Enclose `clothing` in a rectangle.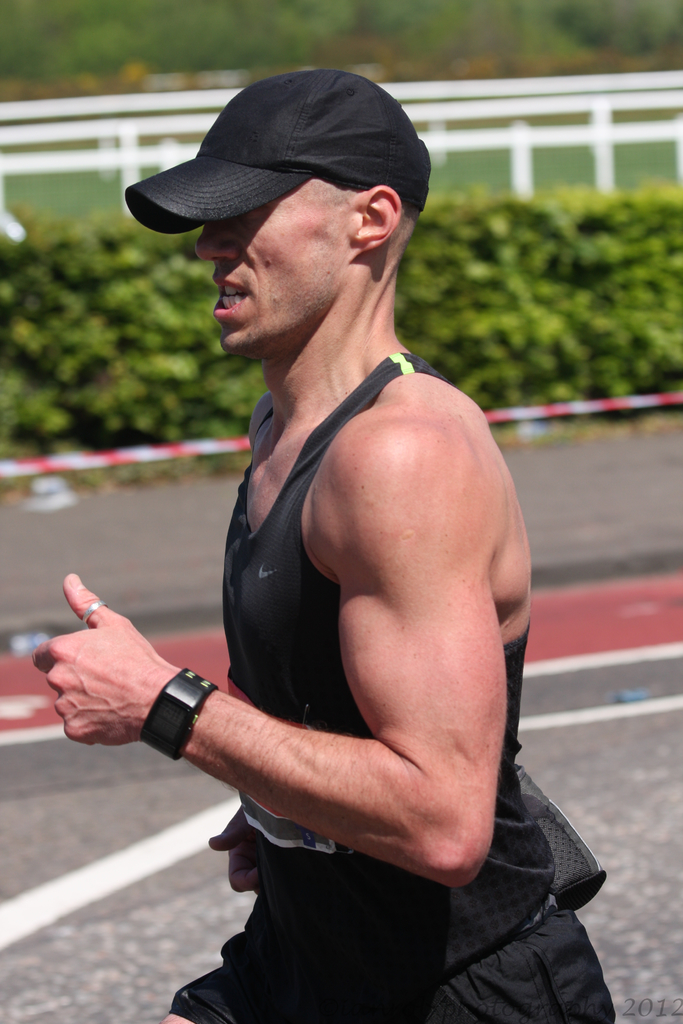
l=163, t=345, r=623, b=1023.
